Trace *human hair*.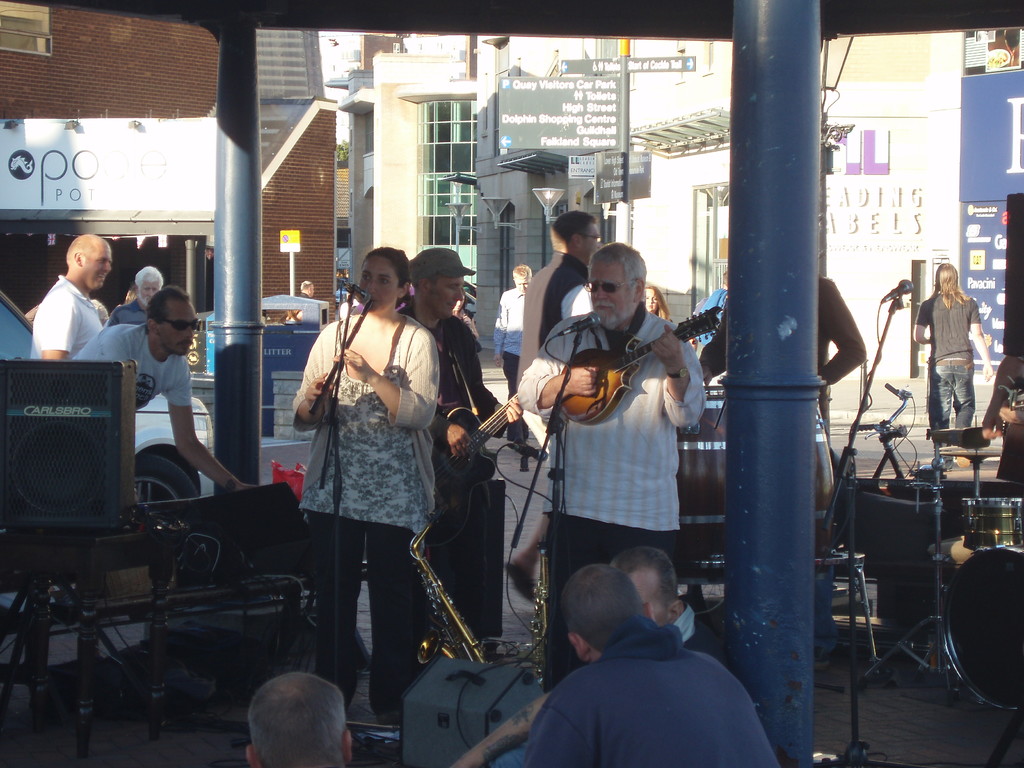
Traced to {"x1": 930, "y1": 262, "x2": 973, "y2": 309}.
